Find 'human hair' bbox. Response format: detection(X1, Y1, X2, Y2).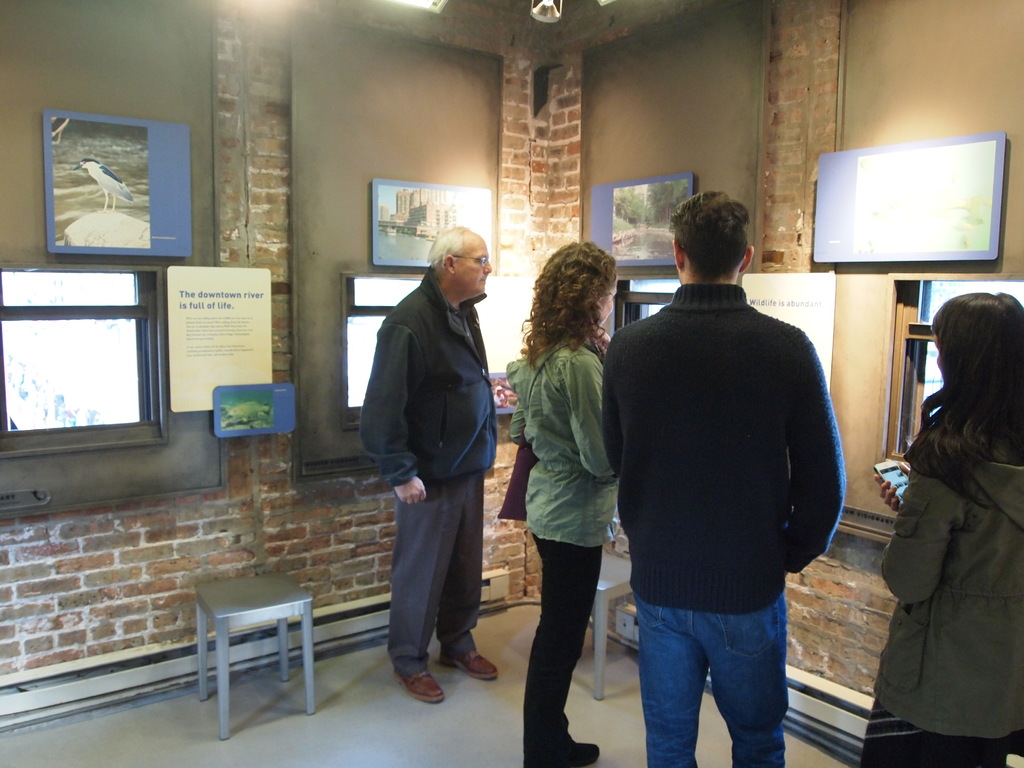
detection(424, 227, 462, 273).
